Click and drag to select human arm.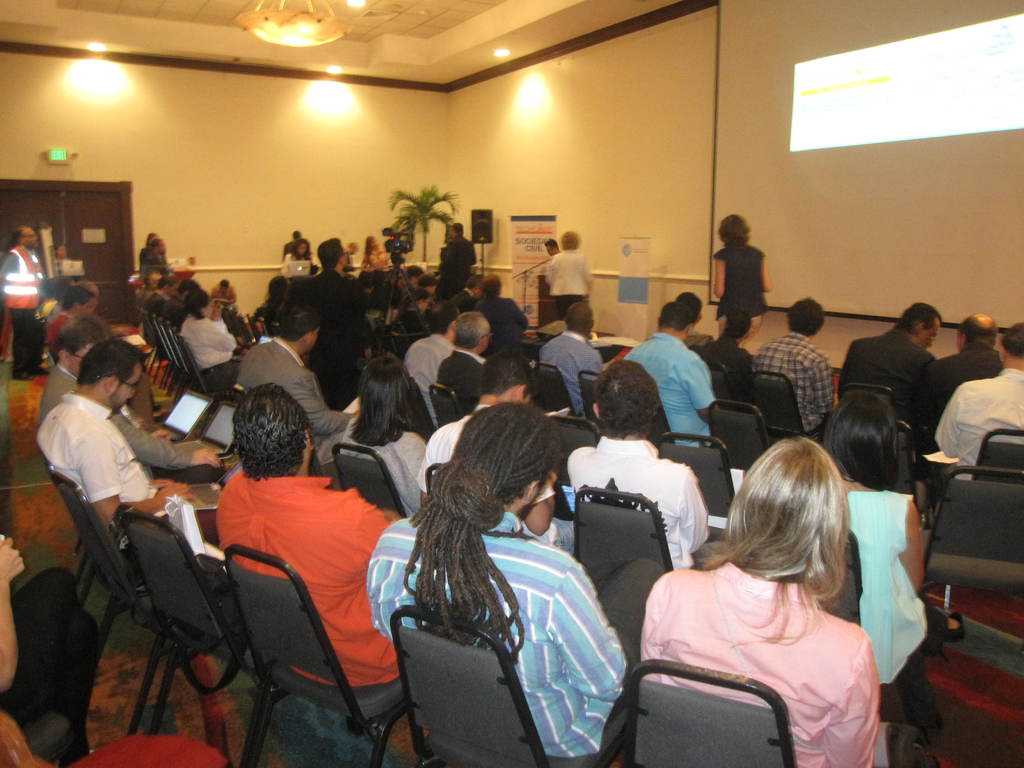
Selection: bbox=[289, 371, 358, 438].
